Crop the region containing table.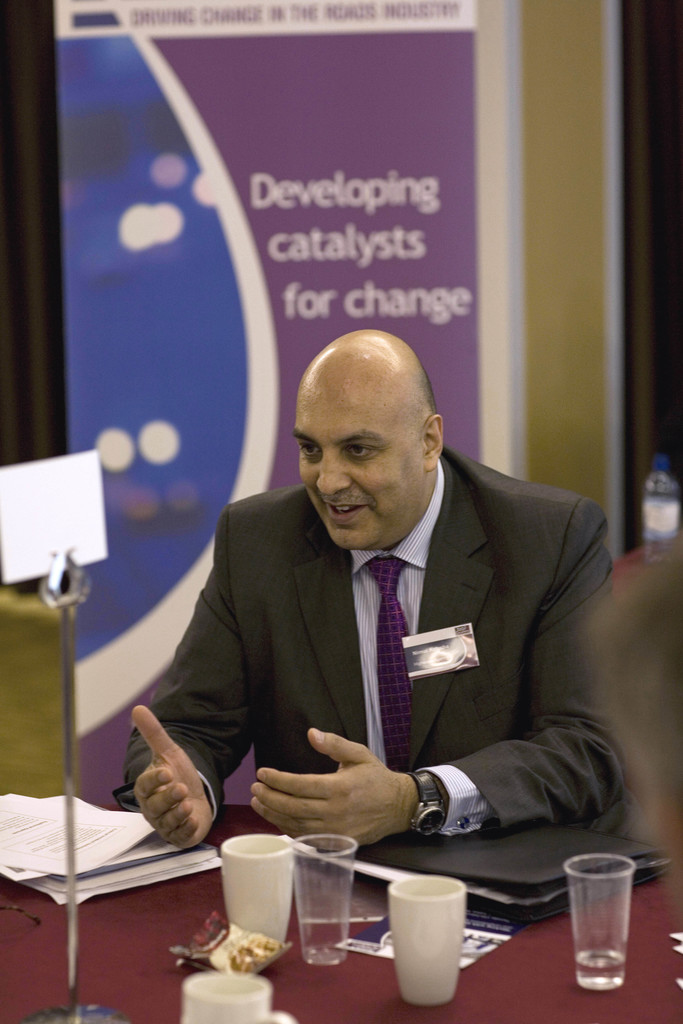
Crop region: 0:797:682:1023.
